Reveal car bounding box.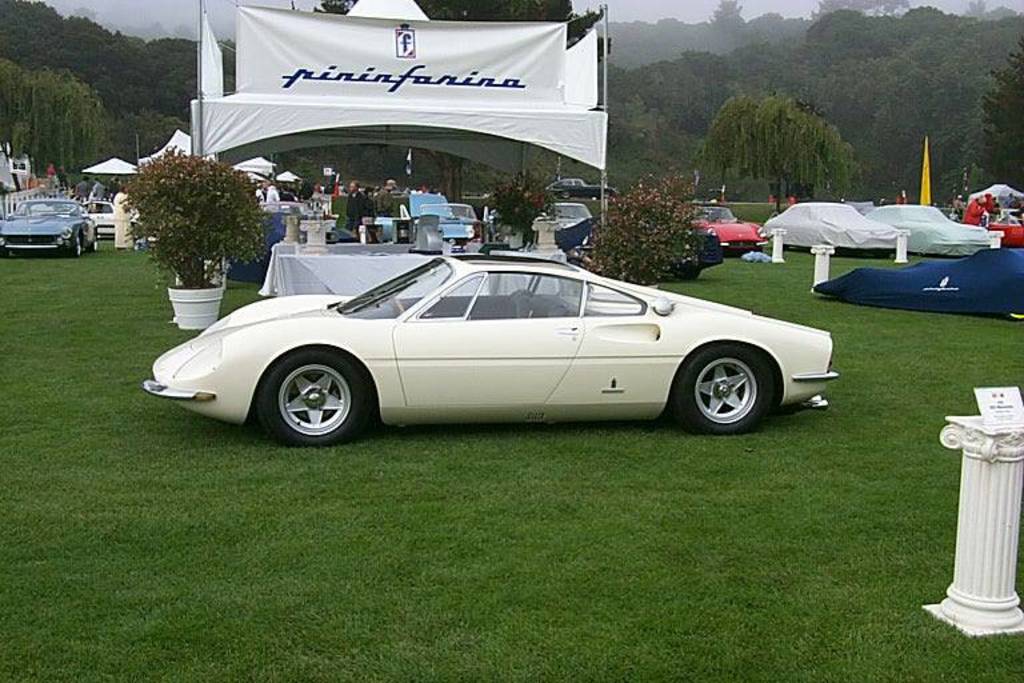
Revealed: l=863, t=205, r=989, b=255.
